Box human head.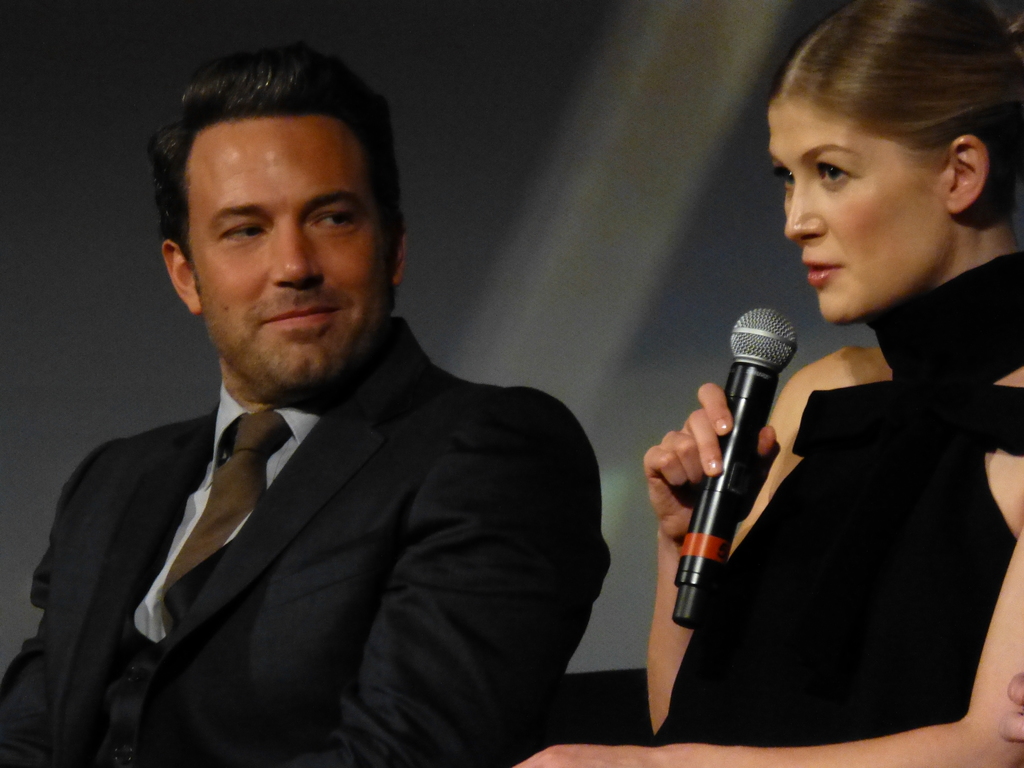
box(758, 0, 1023, 327).
